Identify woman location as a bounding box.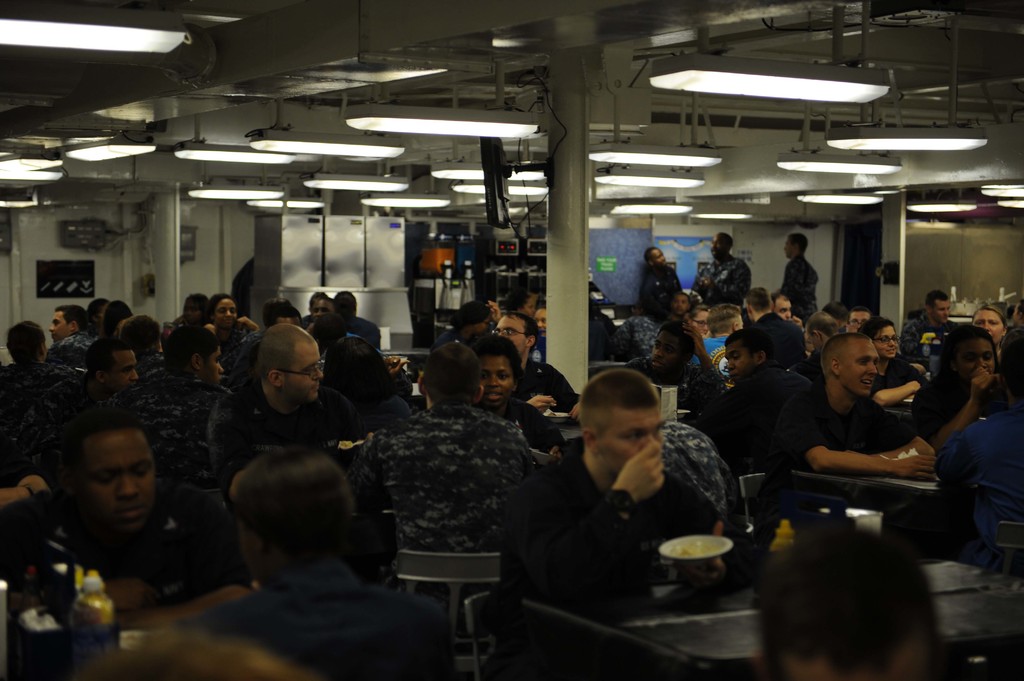
682, 303, 715, 341.
